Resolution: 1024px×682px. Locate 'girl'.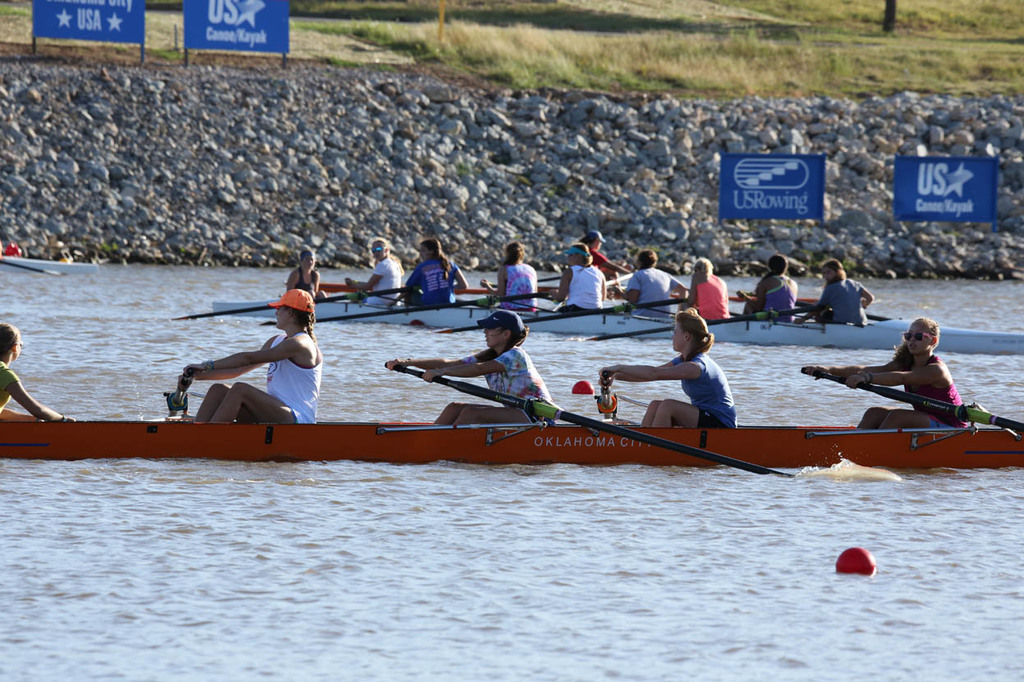
locate(596, 307, 737, 428).
